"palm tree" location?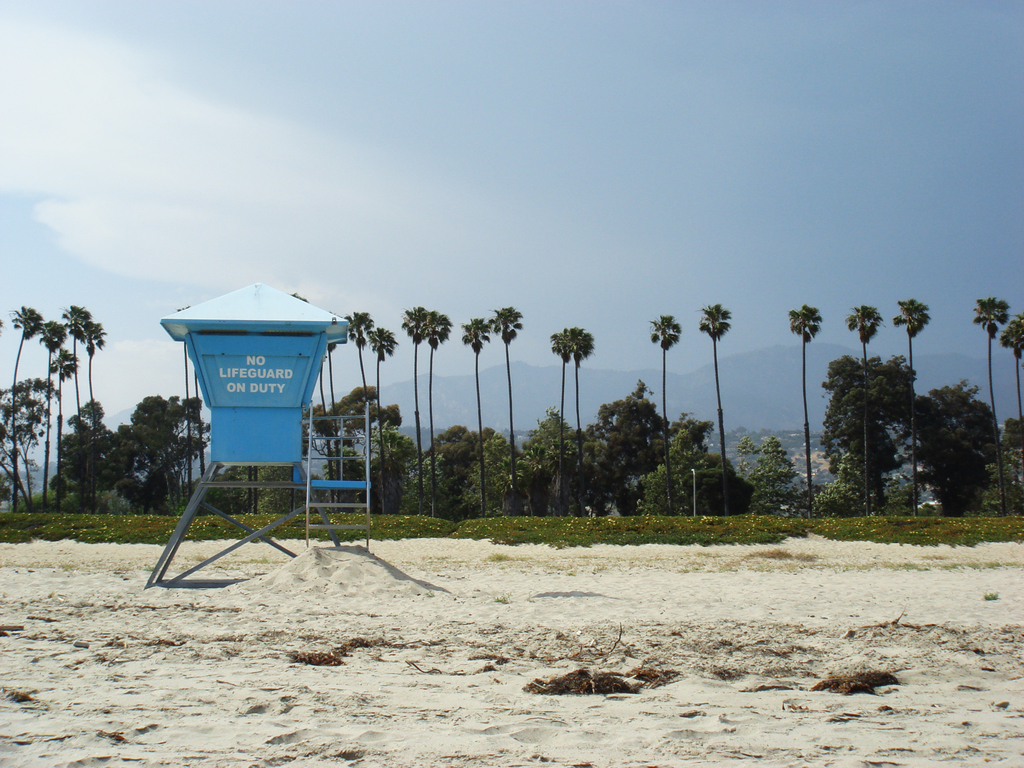
pyautogui.locateOnScreen(842, 312, 885, 518)
